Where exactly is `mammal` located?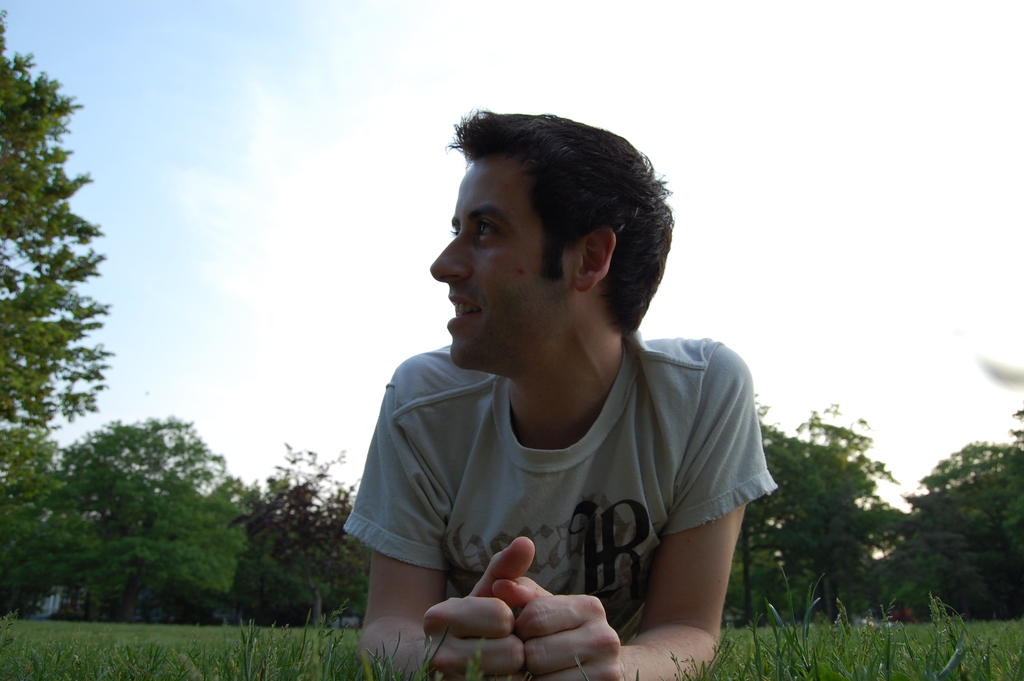
Its bounding box is locate(294, 124, 819, 639).
